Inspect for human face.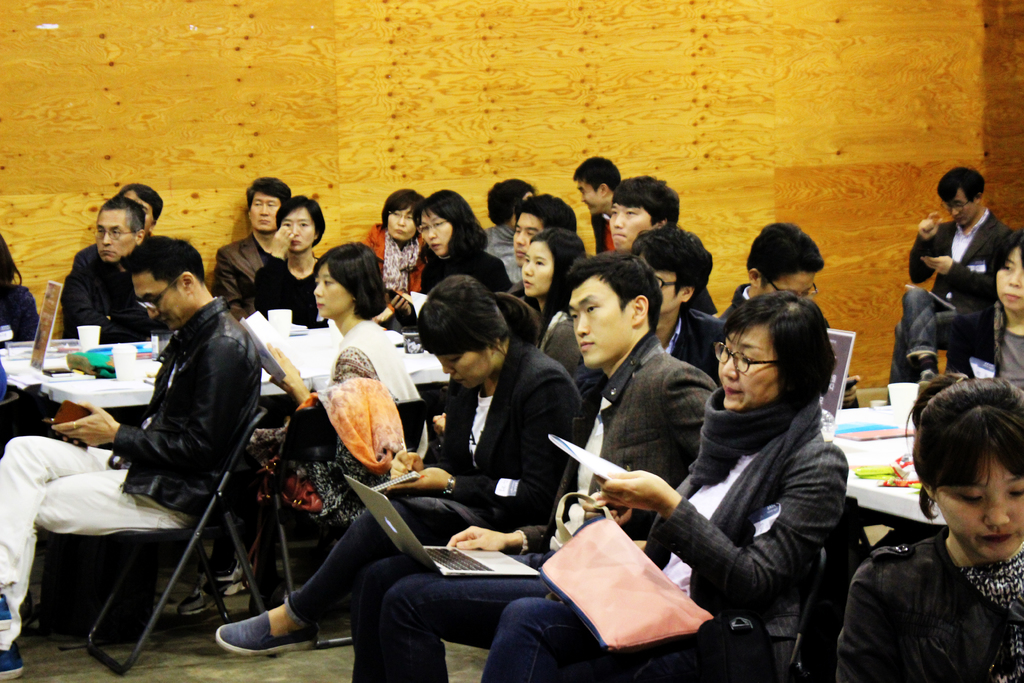
Inspection: locate(572, 274, 630, 367).
